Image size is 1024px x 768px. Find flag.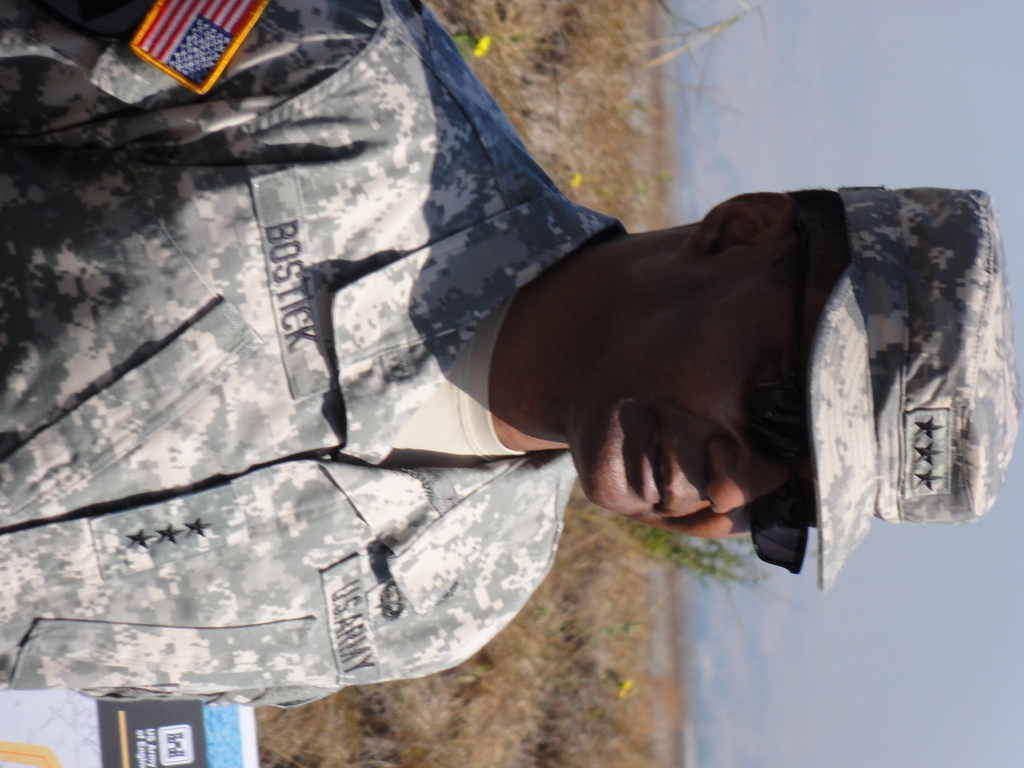
{"x1": 132, "y1": 2, "x2": 280, "y2": 94}.
